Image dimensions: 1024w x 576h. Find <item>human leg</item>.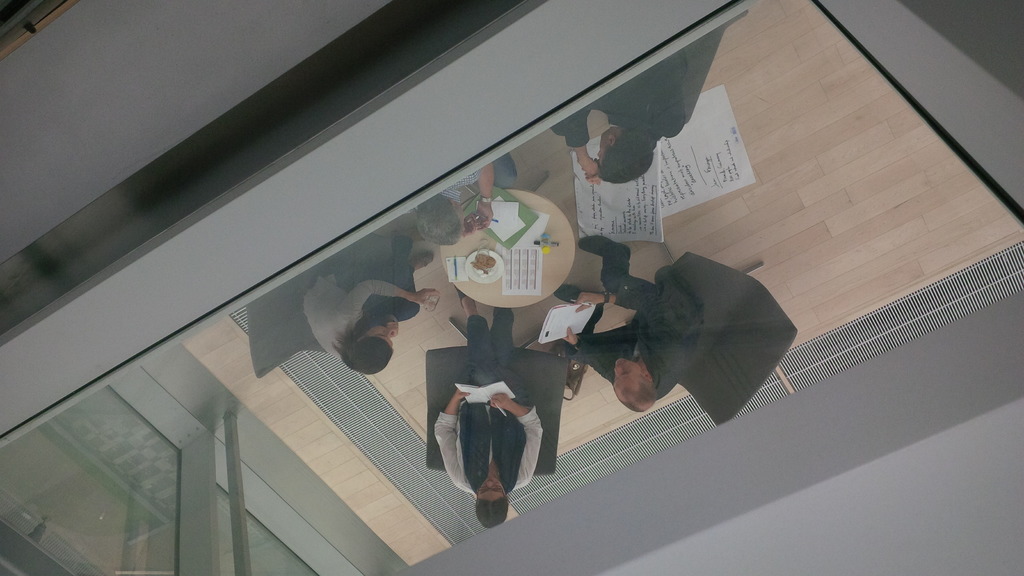
[486,300,518,371].
